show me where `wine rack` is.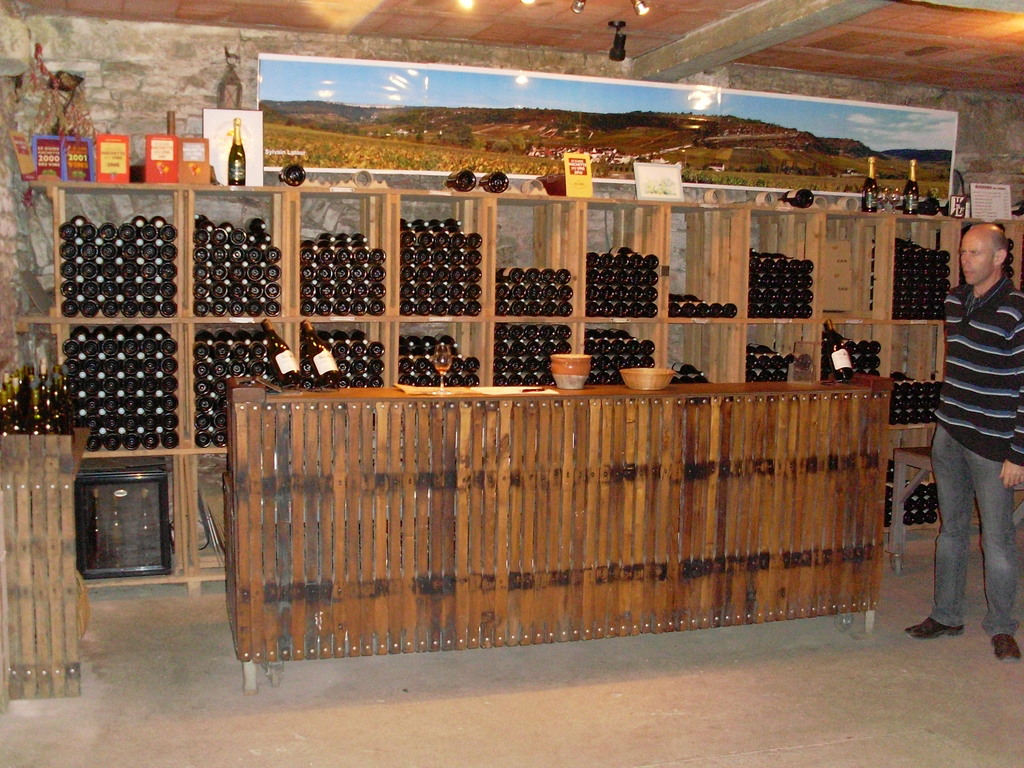
`wine rack` is at pyautogui.locateOnScreen(289, 316, 386, 389).
